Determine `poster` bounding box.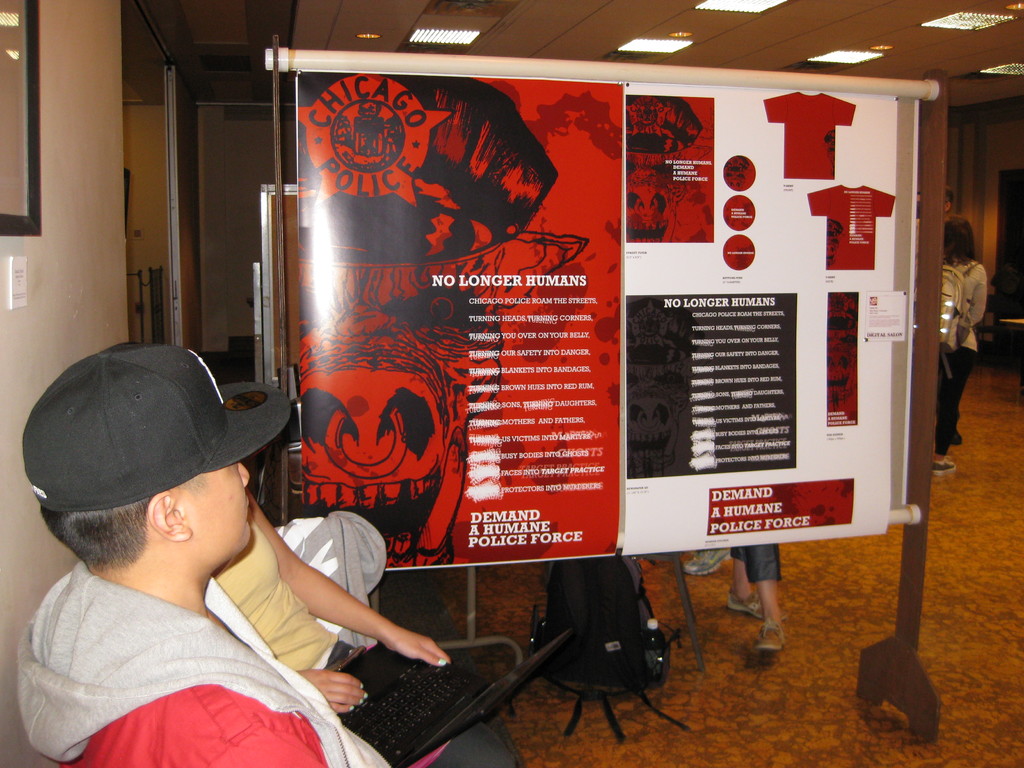
Determined: [293, 69, 623, 554].
